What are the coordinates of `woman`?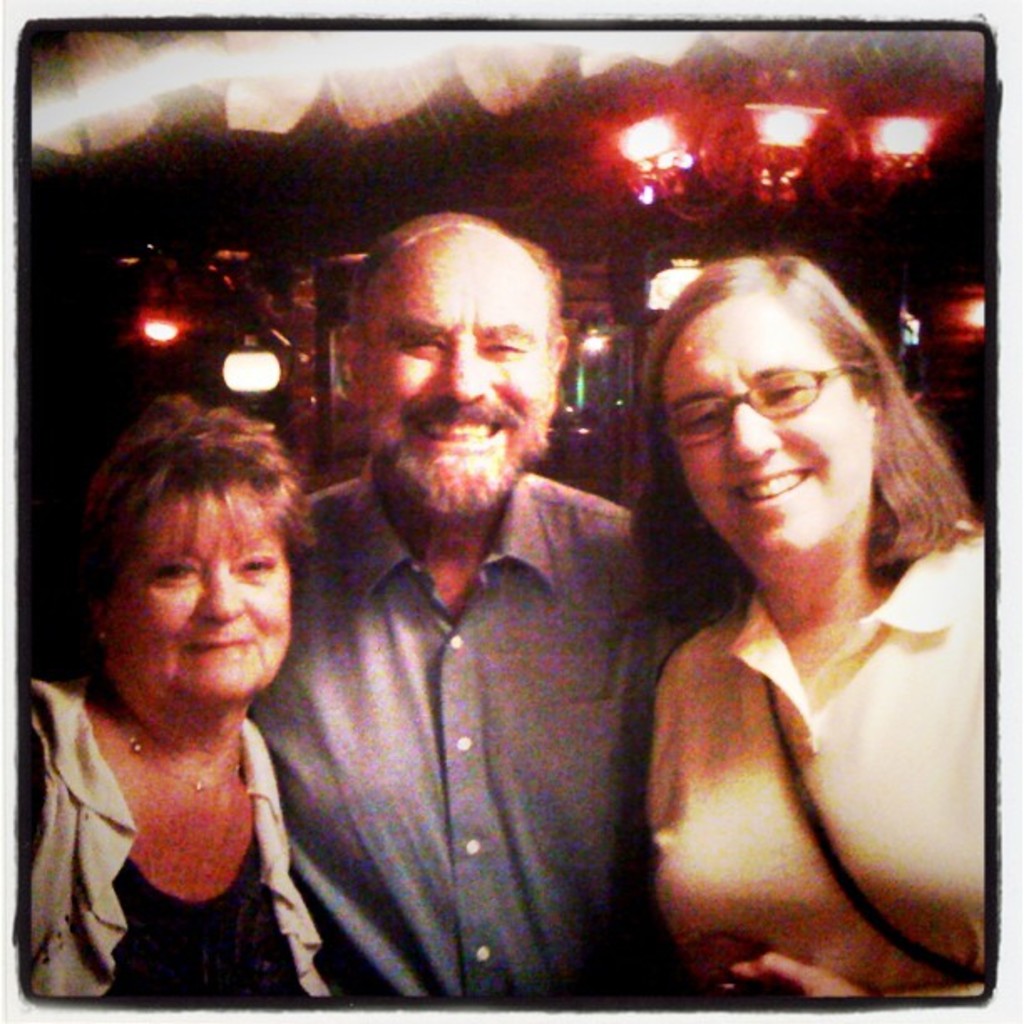
bbox=(25, 392, 328, 997).
